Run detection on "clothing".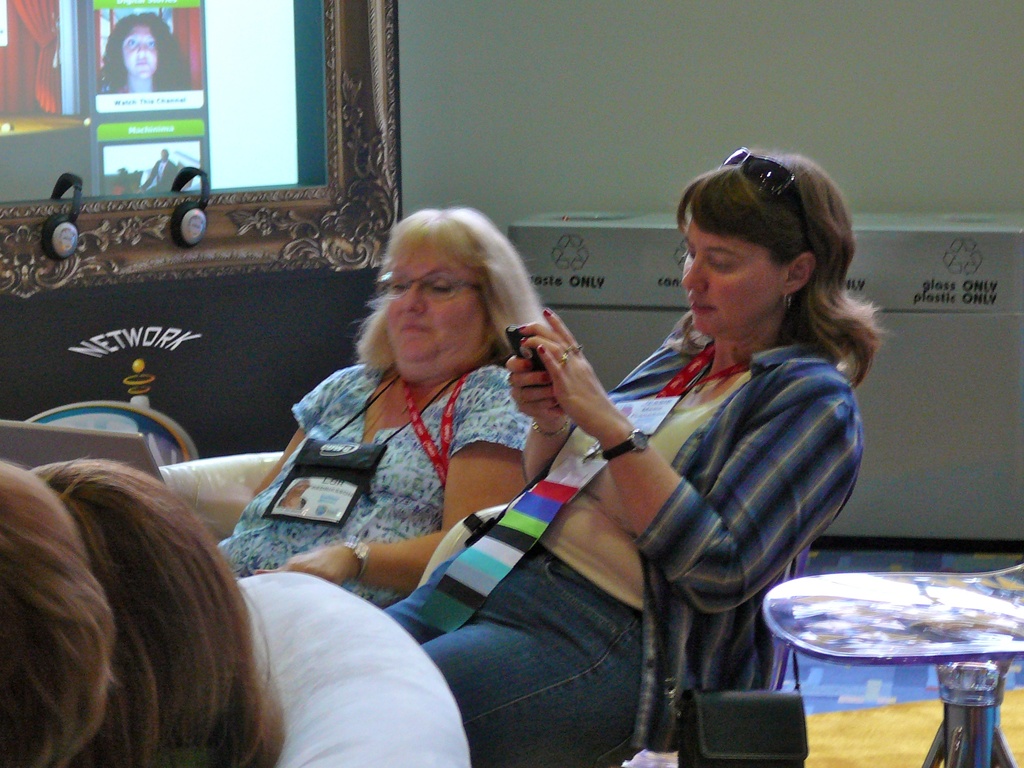
Result: <bbox>378, 333, 862, 767</bbox>.
